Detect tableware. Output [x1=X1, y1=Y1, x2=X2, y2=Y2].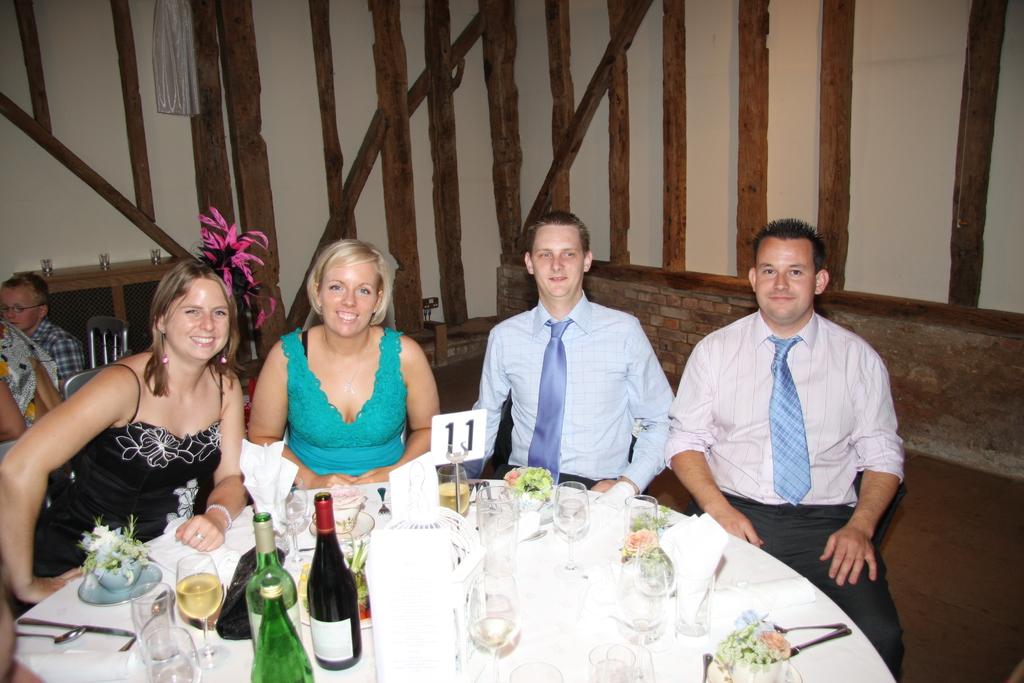
[x1=636, y1=548, x2=671, y2=602].
